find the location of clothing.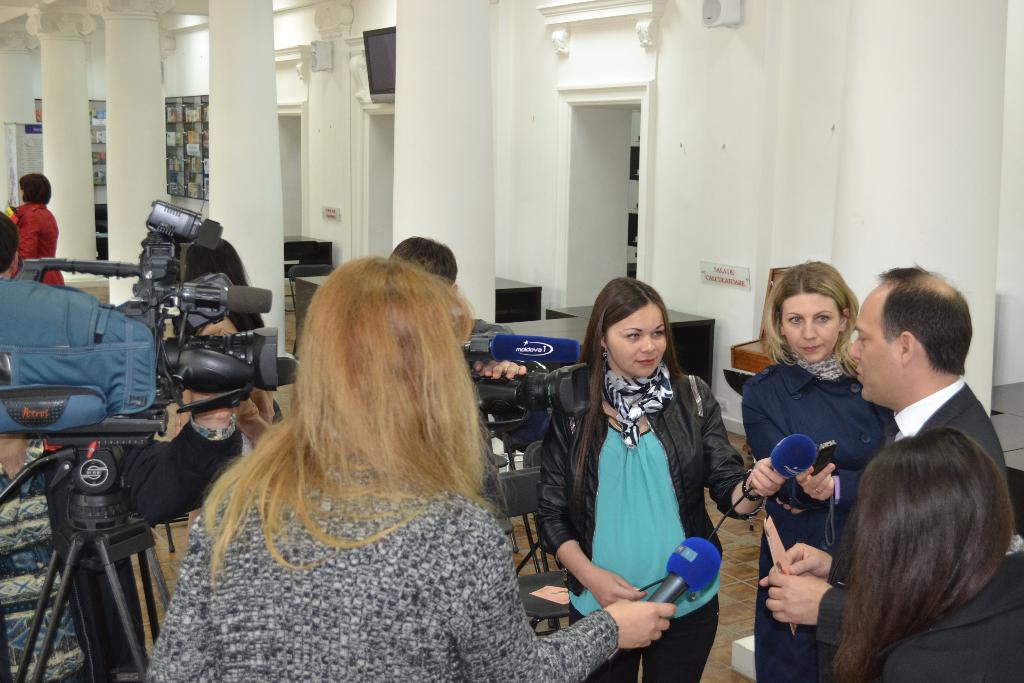
Location: left=124, top=388, right=287, bottom=527.
